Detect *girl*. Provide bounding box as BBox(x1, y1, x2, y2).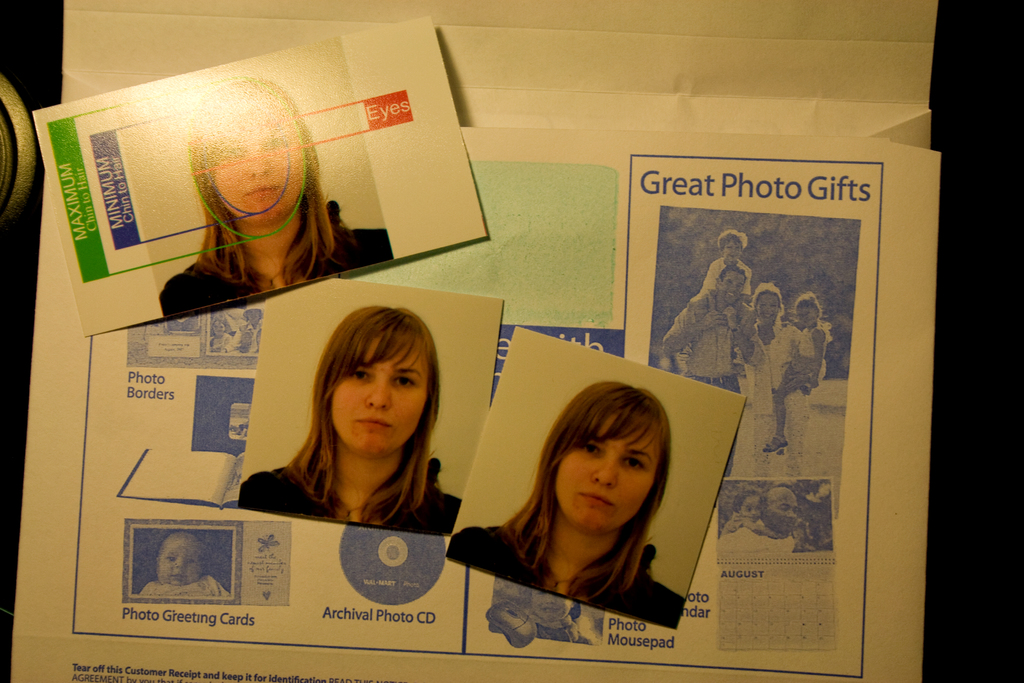
BBox(727, 486, 787, 535).
